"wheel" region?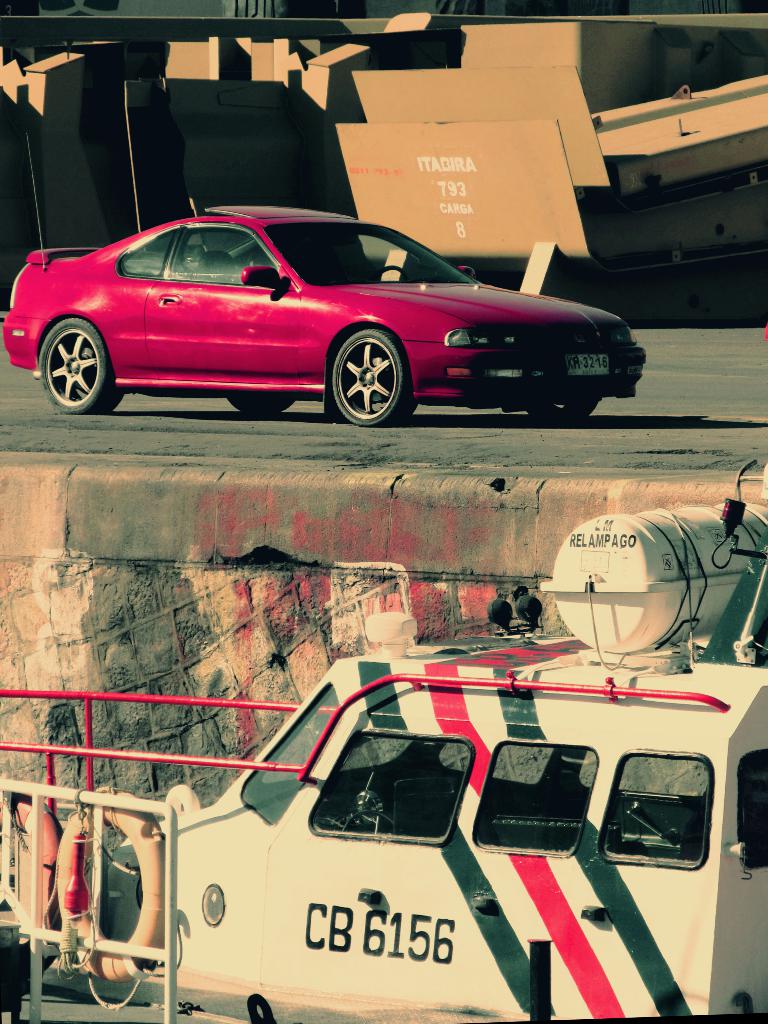
[left=220, top=395, right=297, bottom=417]
